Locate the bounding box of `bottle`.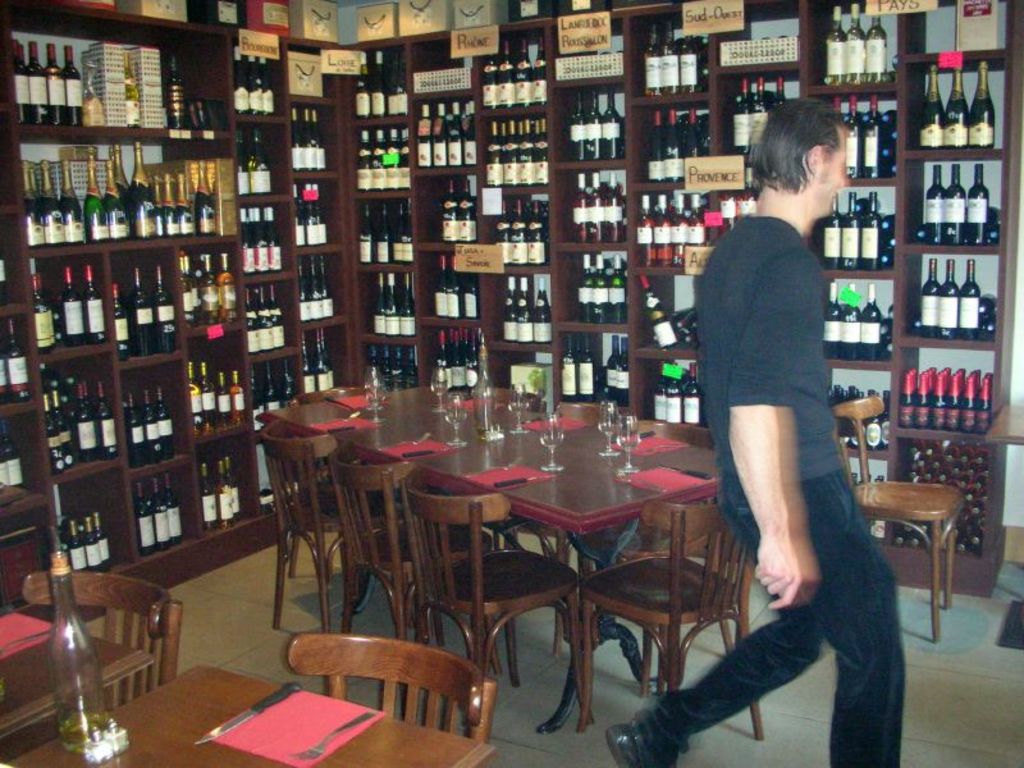
Bounding box: [216, 251, 236, 316].
